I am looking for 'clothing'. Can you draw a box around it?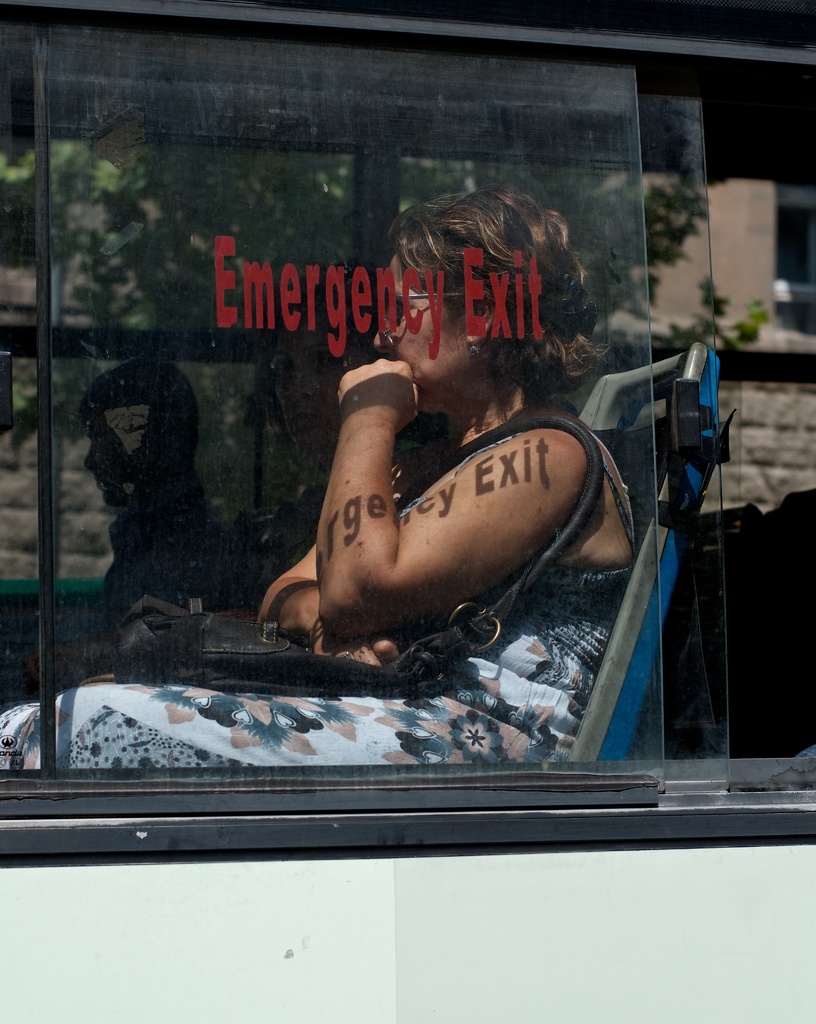
Sure, the bounding box is <bbox>0, 416, 636, 774</bbox>.
